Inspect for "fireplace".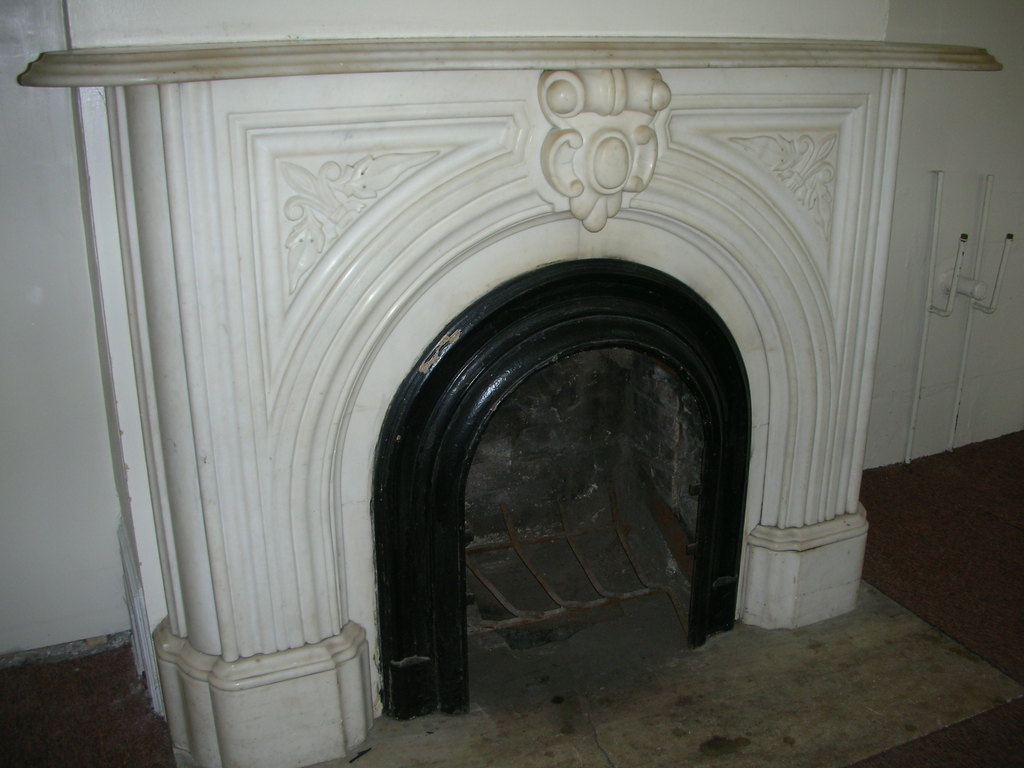
Inspection: bbox=[17, 44, 1005, 767].
